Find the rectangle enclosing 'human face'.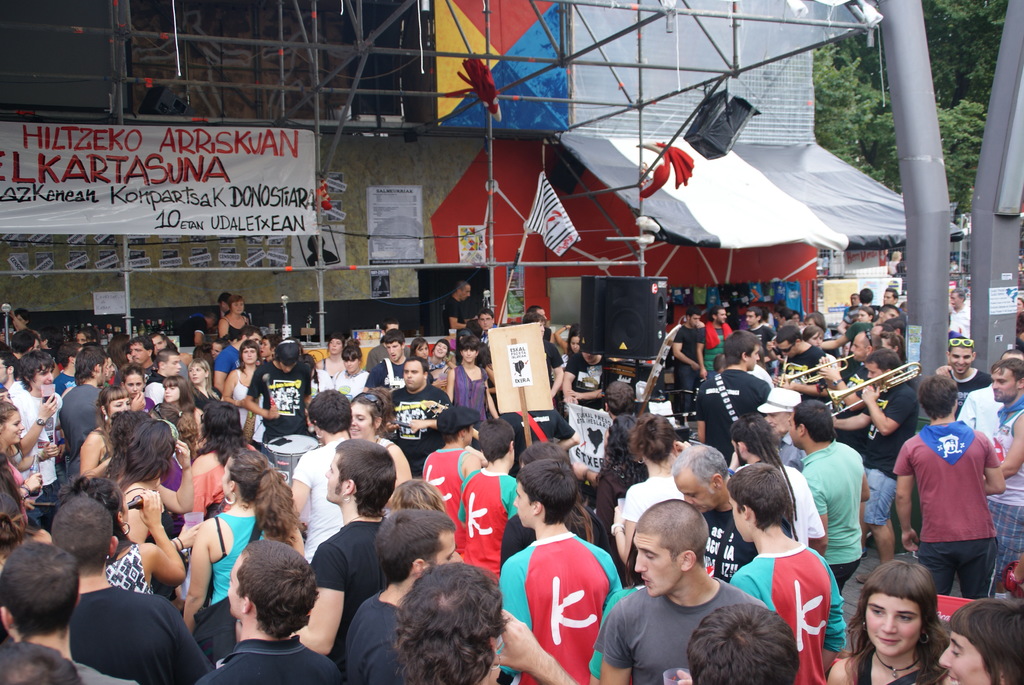
348:403:372:439.
